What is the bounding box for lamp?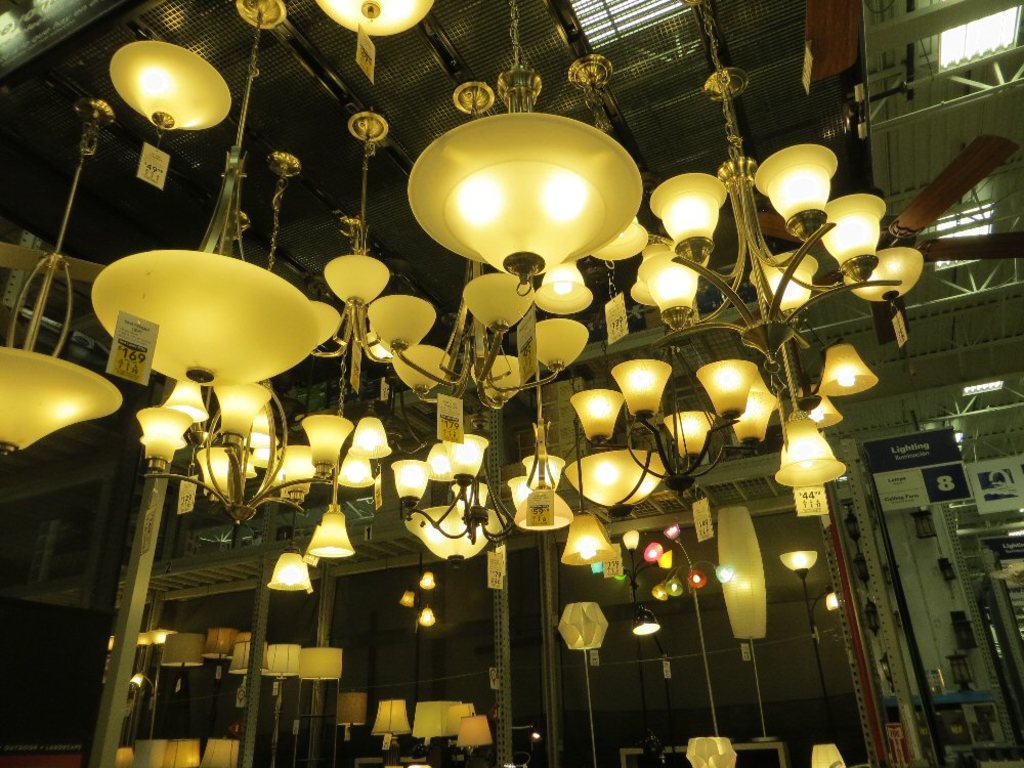
503,488,579,529.
